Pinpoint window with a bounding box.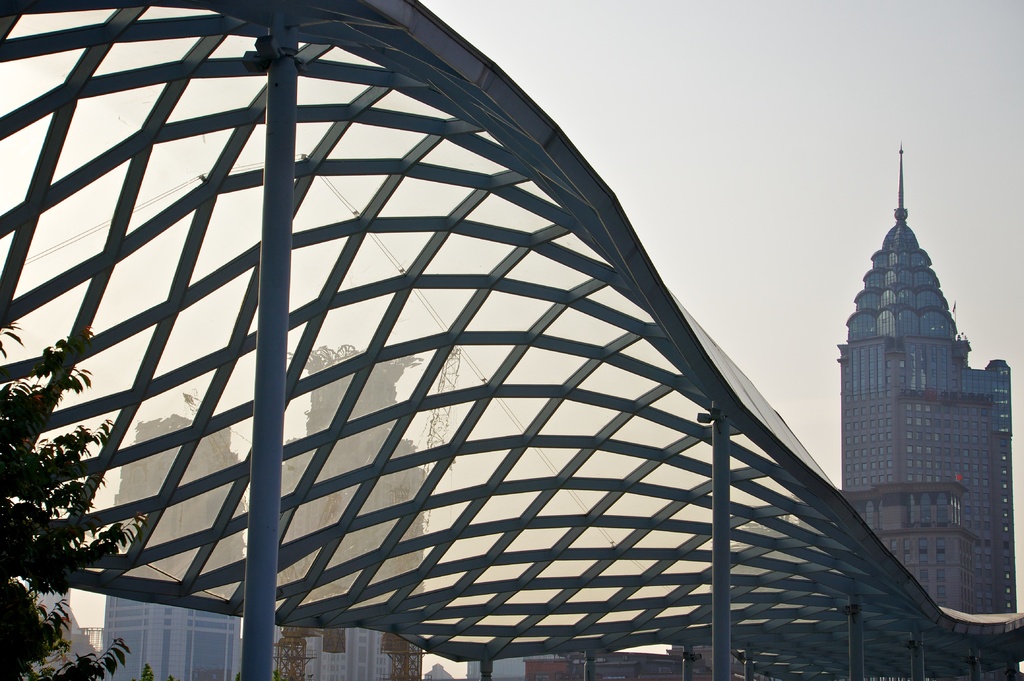
detection(935, 536, 946, 563).
